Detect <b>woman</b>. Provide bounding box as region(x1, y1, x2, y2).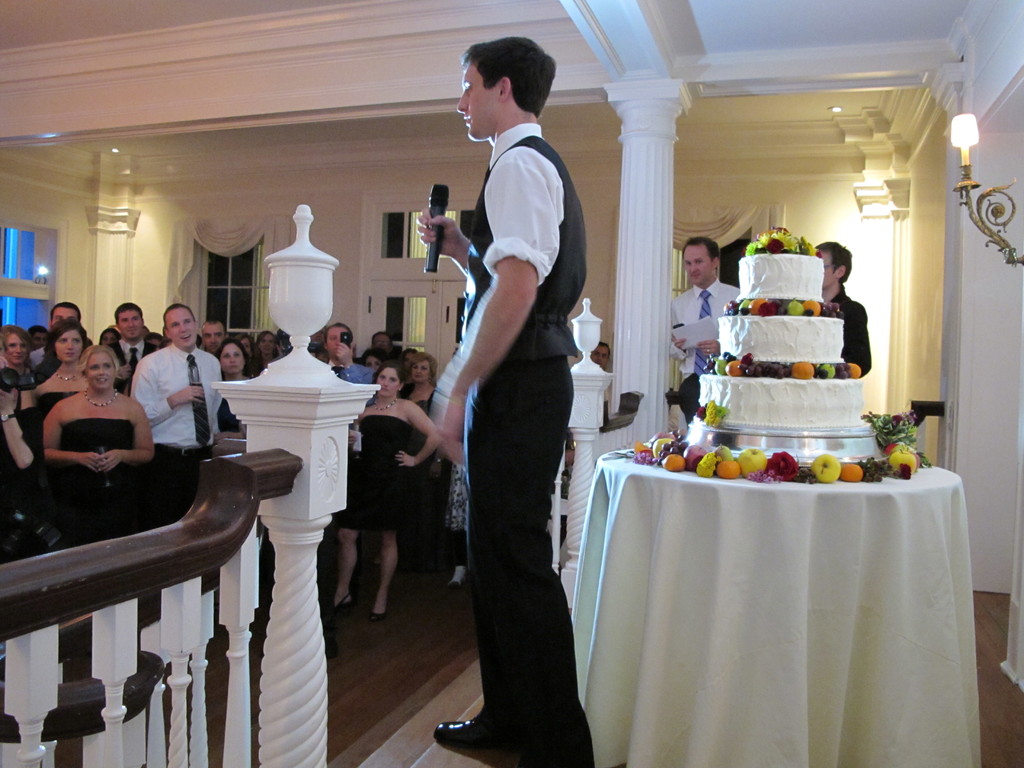
region(403, 348, 435, 425).
